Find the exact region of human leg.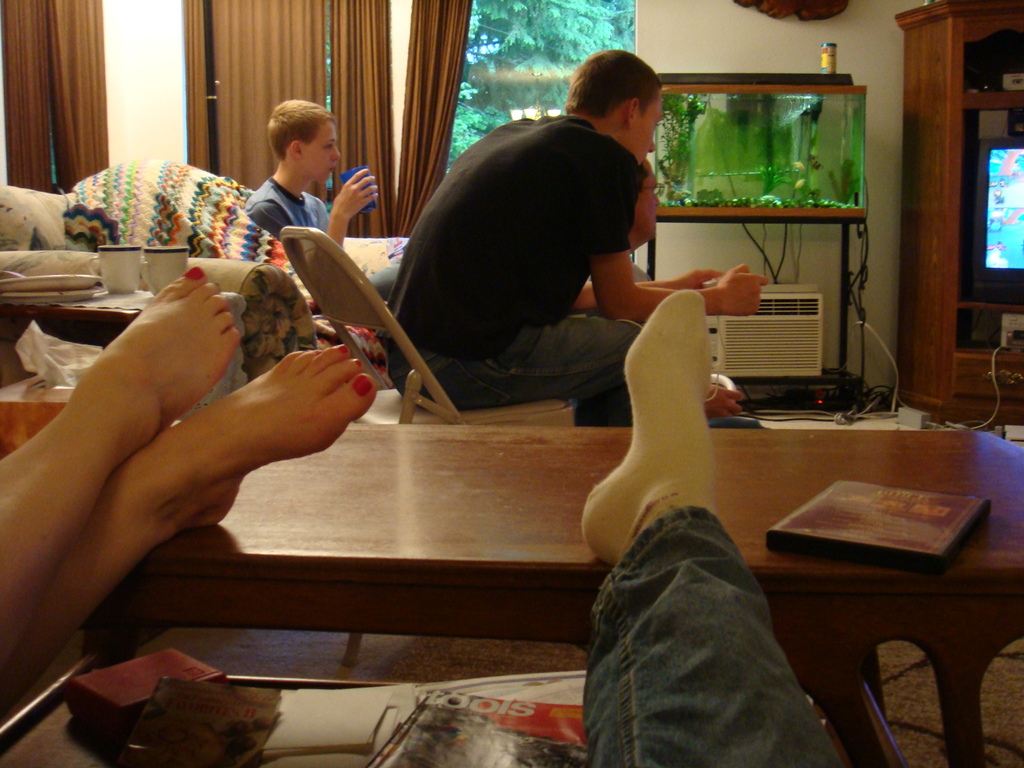
Exact region: l=0, t=268, r=239, b=671.
